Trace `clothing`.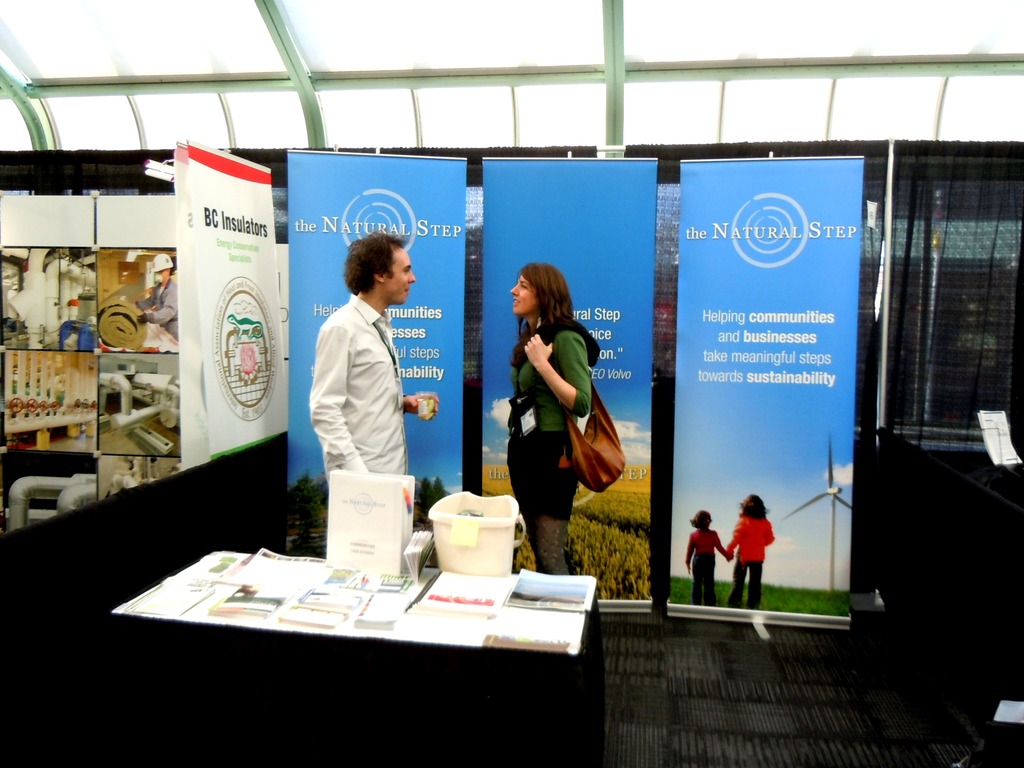
Traced to {"x1": 727, "y1": 513, "x2": 777, "y2": 610}.
